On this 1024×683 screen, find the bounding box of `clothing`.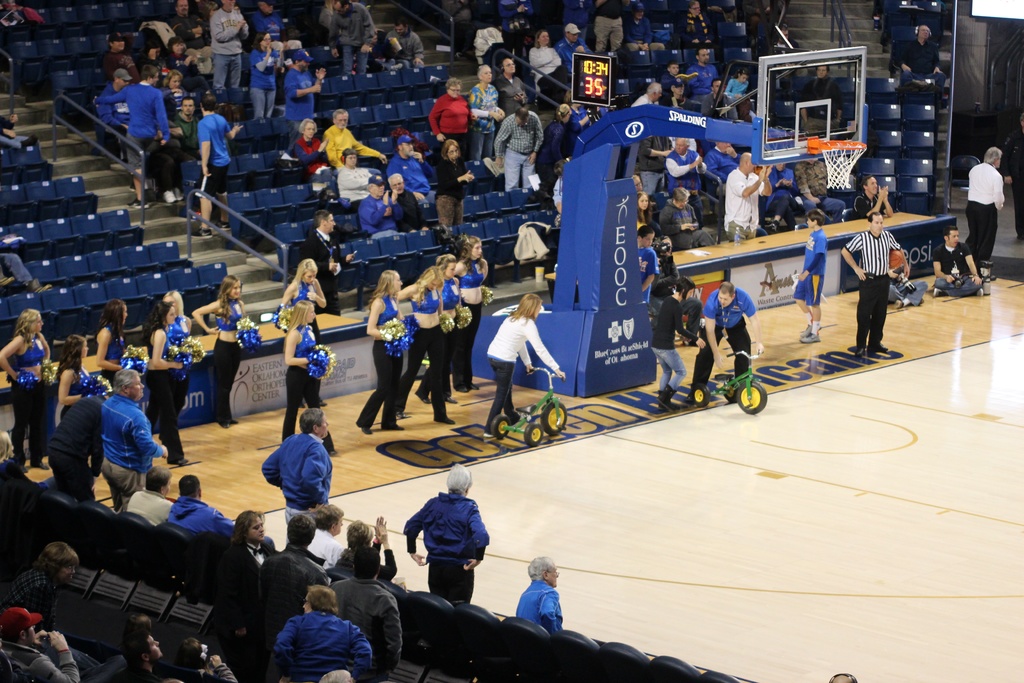
Bounding box: {"left": 378, "top": 305, "right": 404, "bottom": 329}.
